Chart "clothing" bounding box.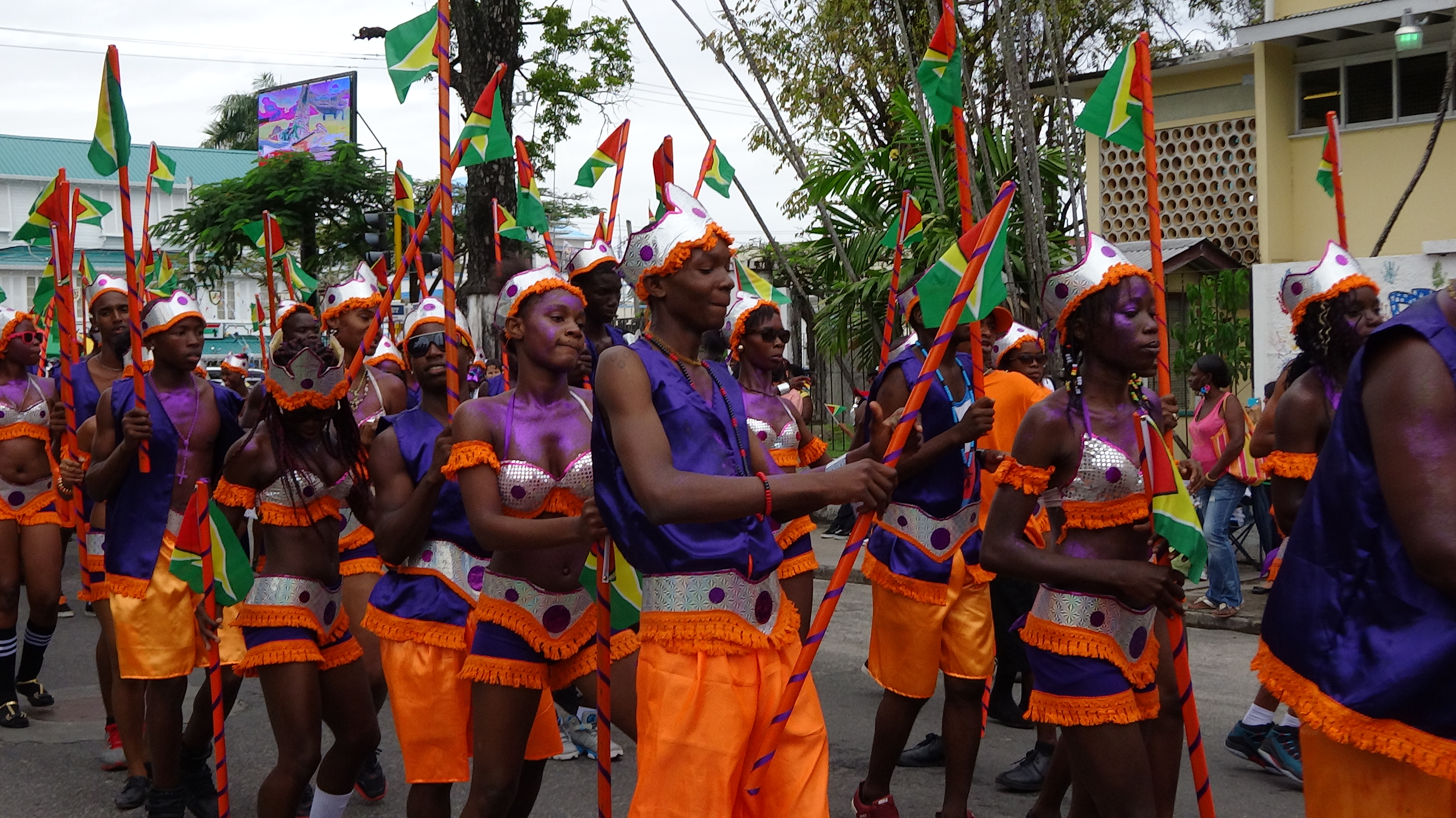
Charted: left=254, top=99, right=293, bottom=205.
